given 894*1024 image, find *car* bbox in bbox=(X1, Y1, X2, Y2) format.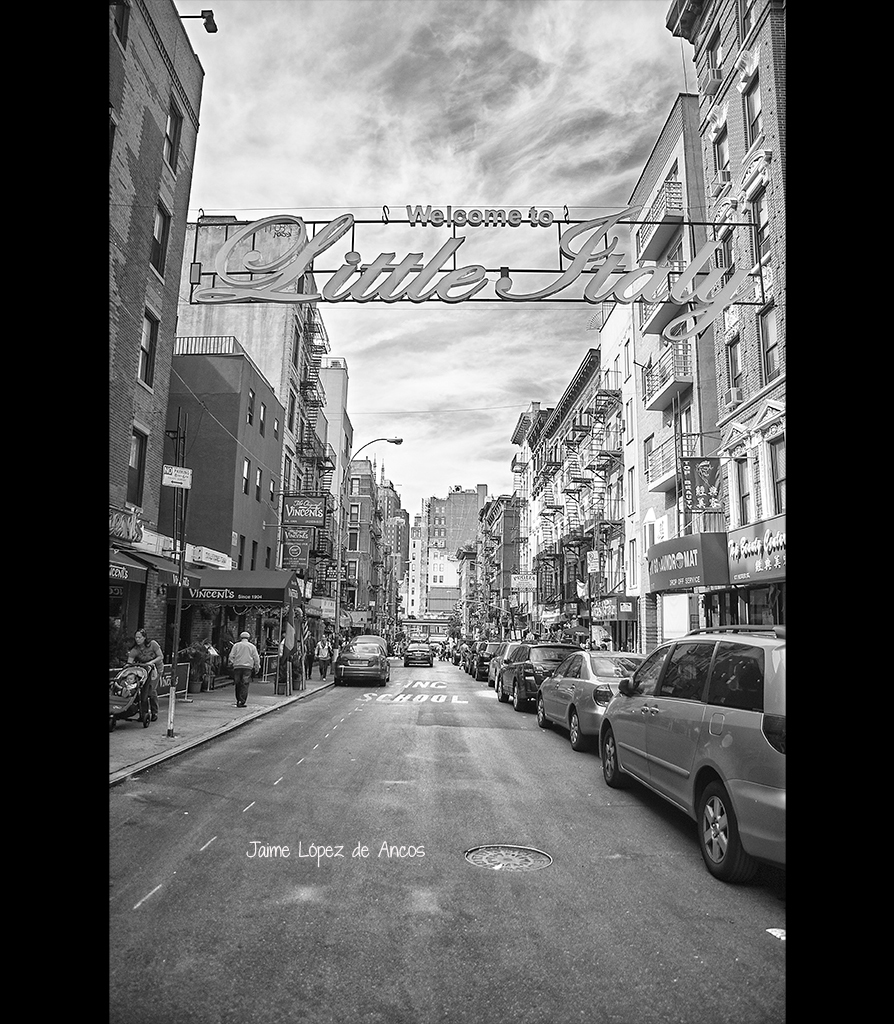
bbox=(406, 645, 439, 663).
